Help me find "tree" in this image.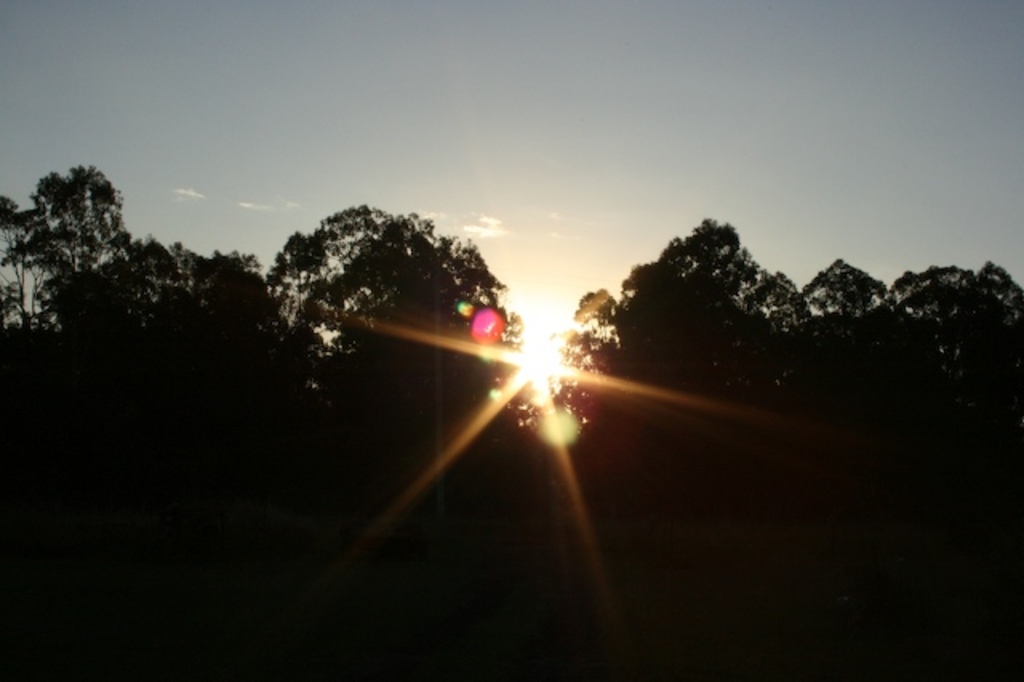
Found it: box(789, 258, 880, 445).
